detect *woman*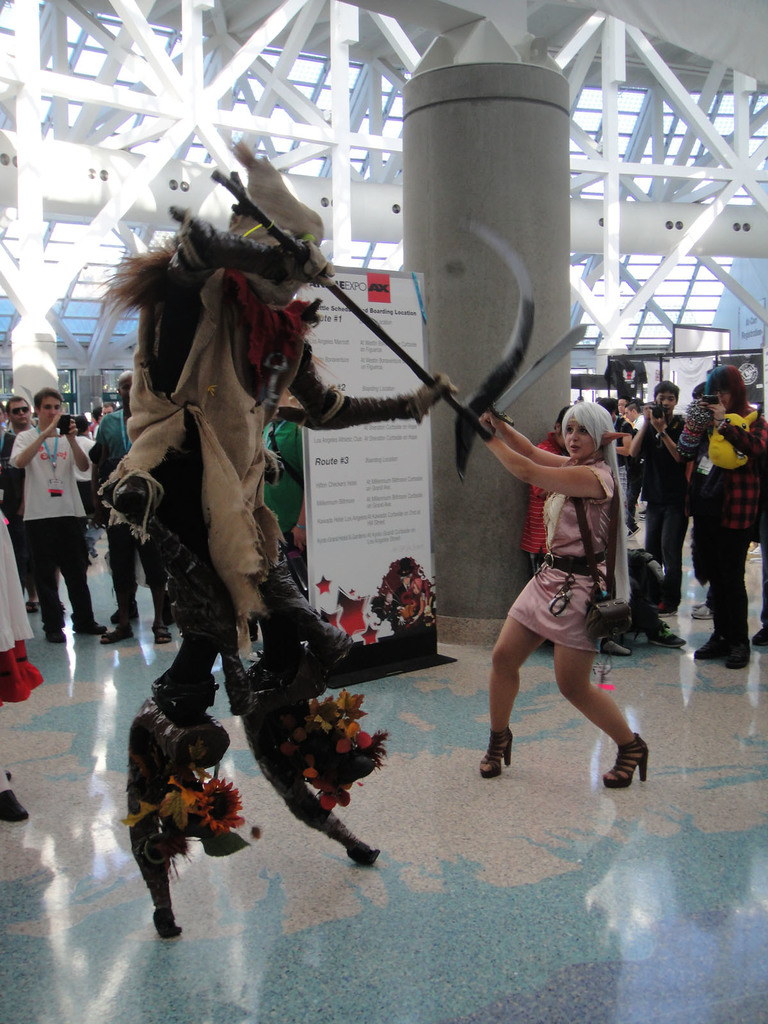
bbox=[467, 364, 657, 801]
